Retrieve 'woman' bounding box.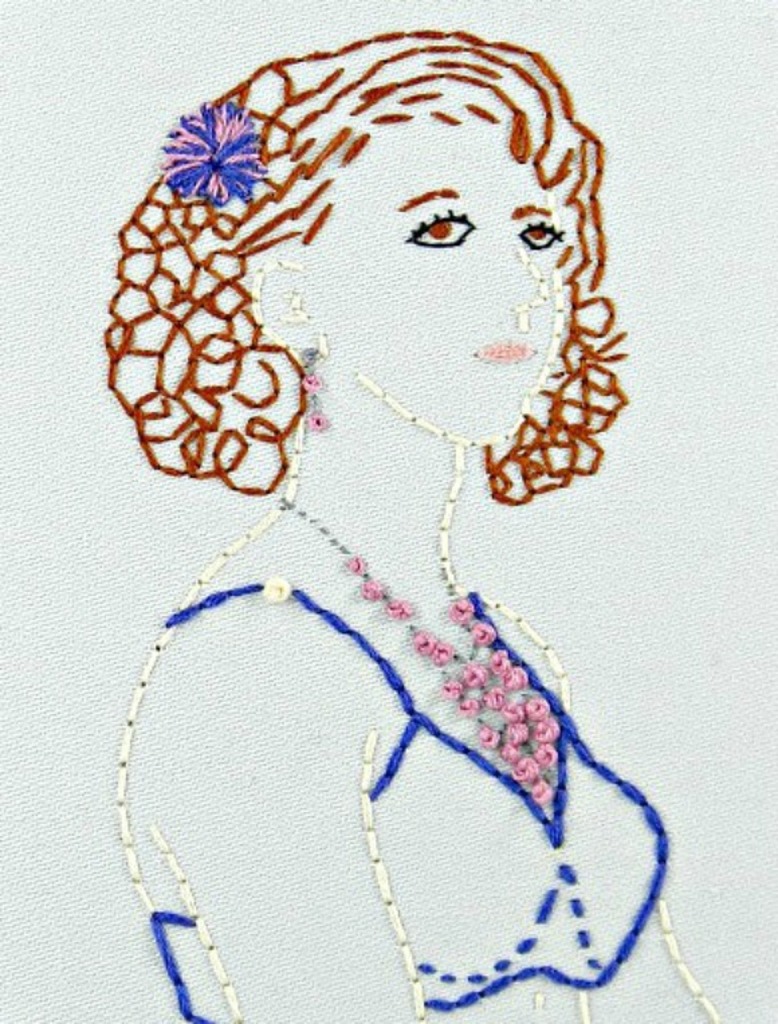
Bounding box: {"left": 103, "top": 27, "right": 720, "bottom": 1023}.
